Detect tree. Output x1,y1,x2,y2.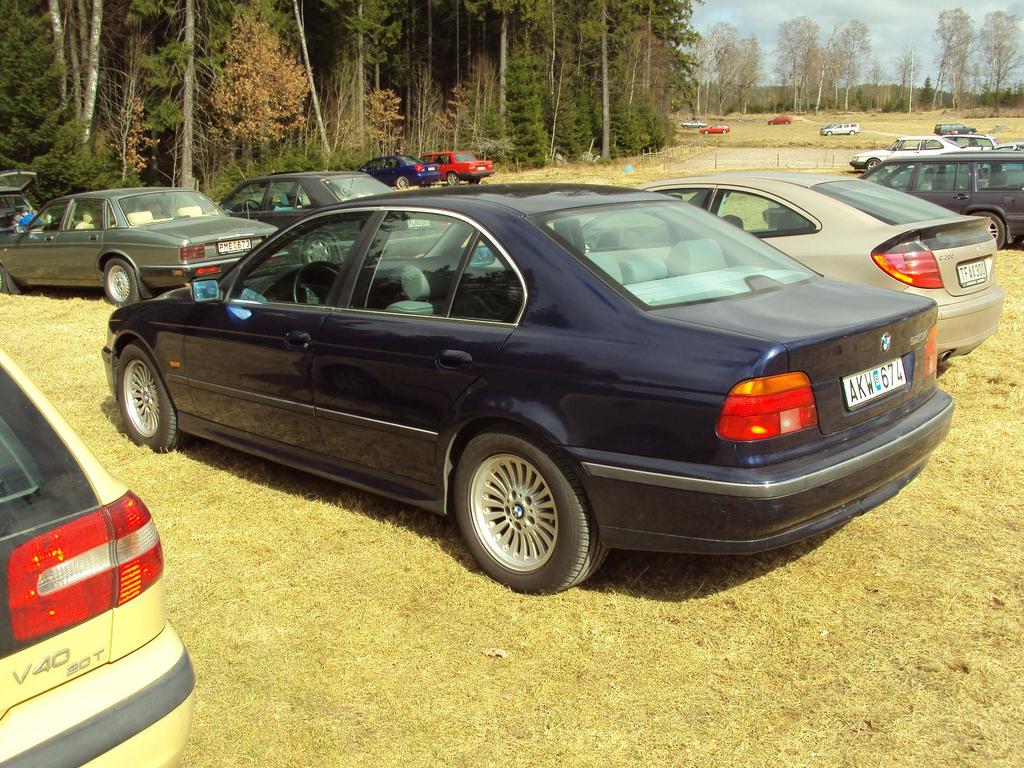
918,74,933,109.
